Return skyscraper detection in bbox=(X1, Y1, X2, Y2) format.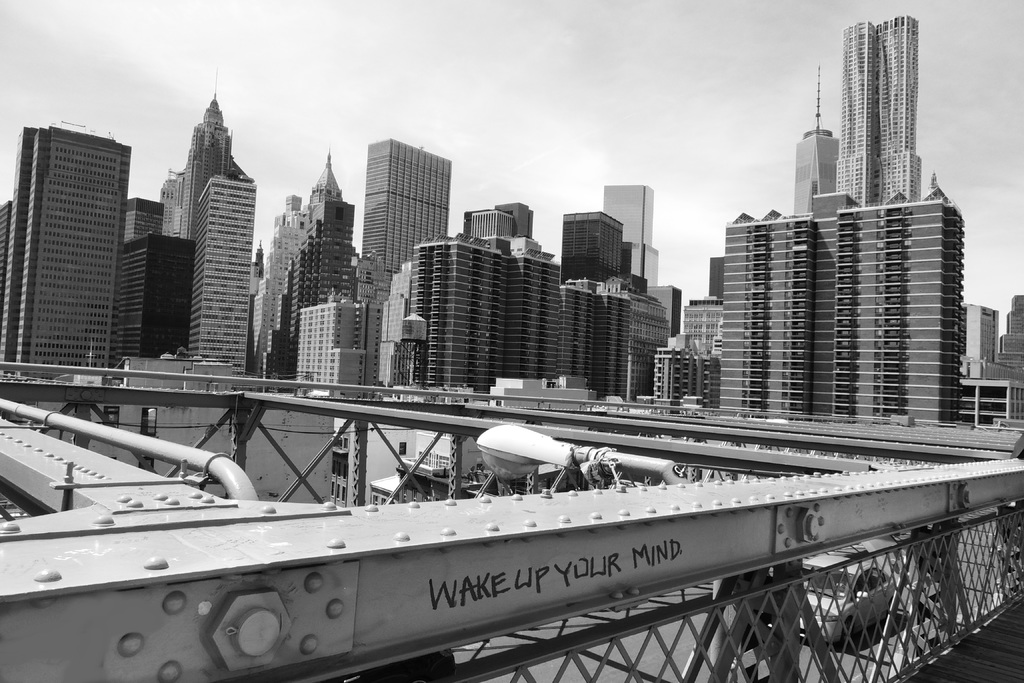
bbox=(243, 154, 365, 378).
